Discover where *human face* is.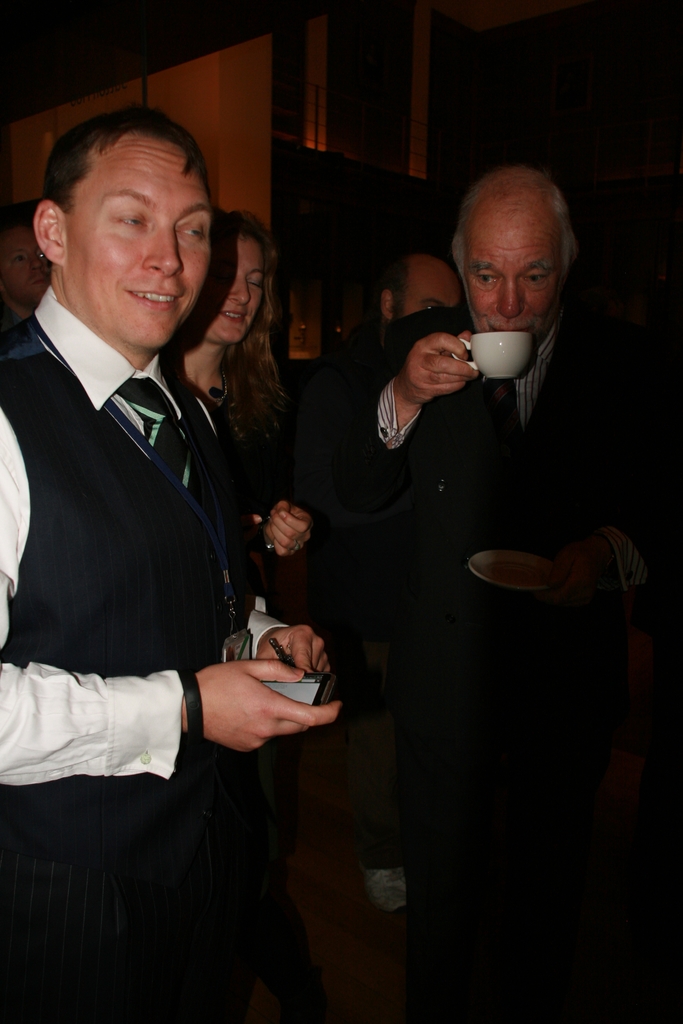
Discovered at detection(60, 134, 215, 348).
